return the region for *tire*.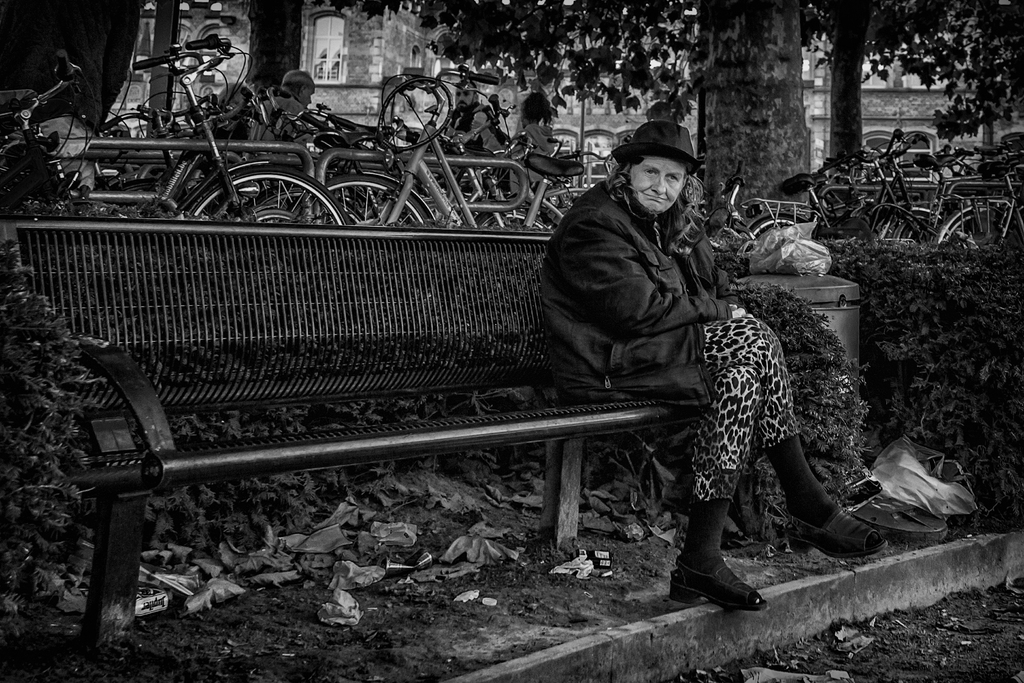
bbox(477, 213, 546, 231).
